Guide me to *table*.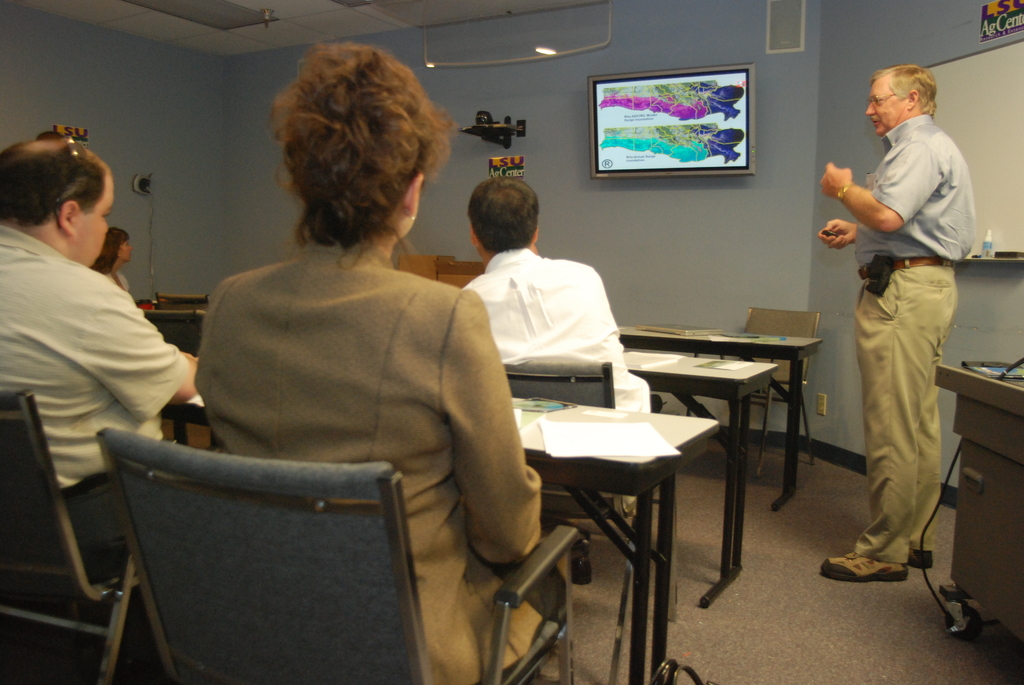
Guidance: <region>937, 368, 1023, 637</region>.
